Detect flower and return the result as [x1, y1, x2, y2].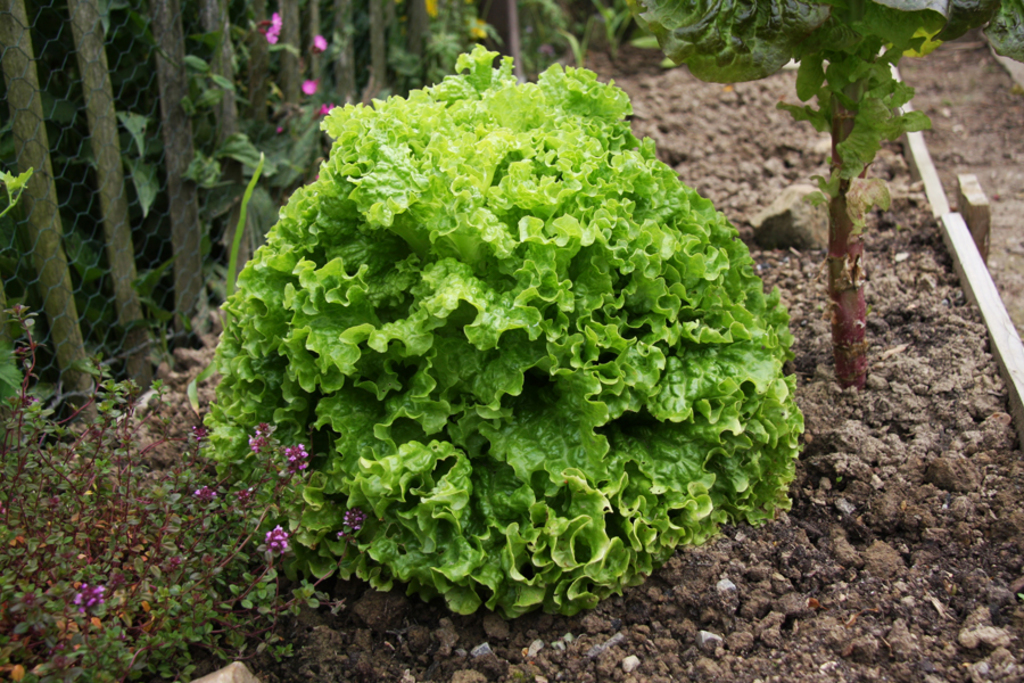
[300, 79, 316, 97].
